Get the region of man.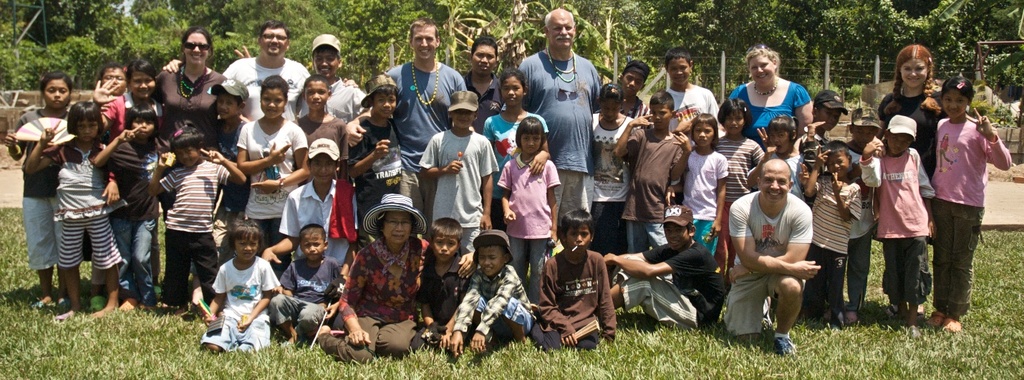
455, 35, 505, 136.
